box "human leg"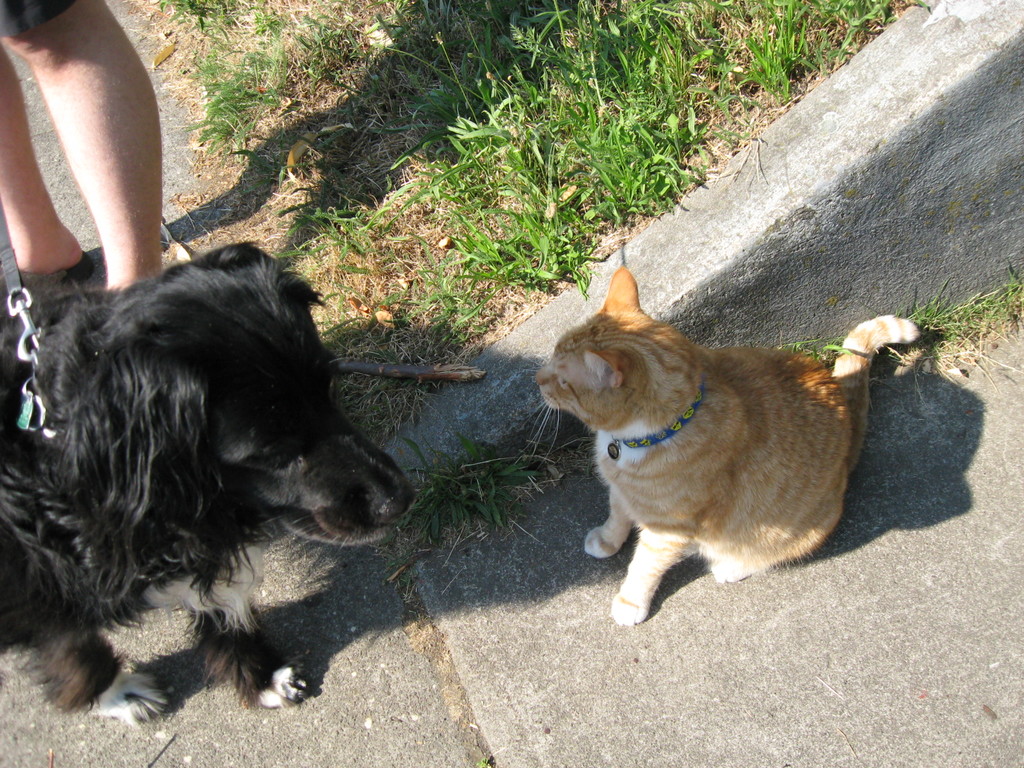
box(0, 50, 93, 321)
